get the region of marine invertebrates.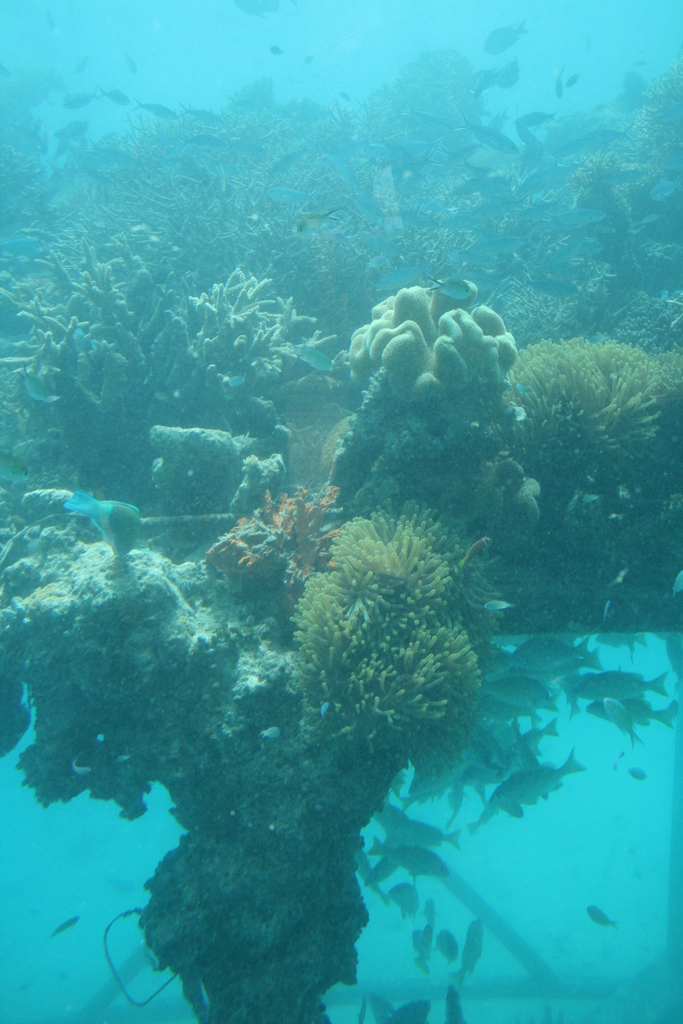
[left=21, top=232, right=186, bottom=449].
